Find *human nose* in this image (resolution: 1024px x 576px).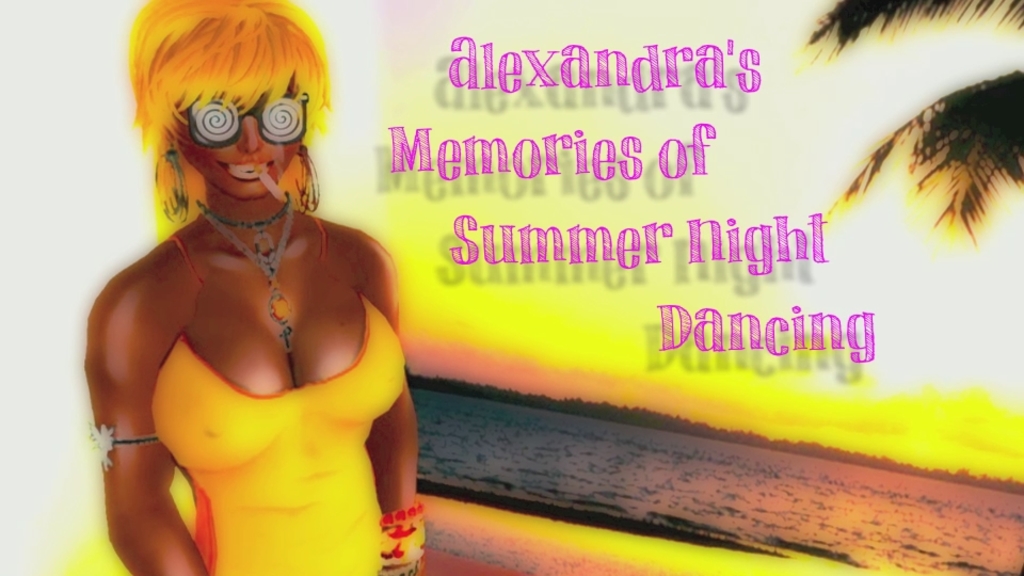
box=[238, 112, 263, 153].
